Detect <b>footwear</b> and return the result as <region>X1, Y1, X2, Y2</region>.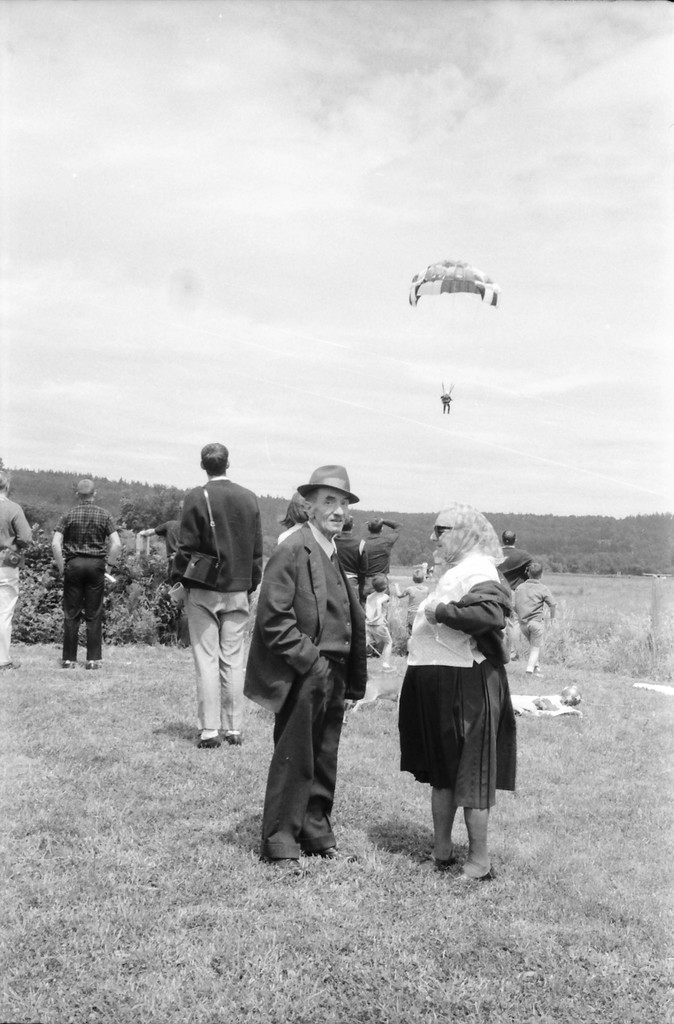
<region>229, 730, 240, 741</region>.
